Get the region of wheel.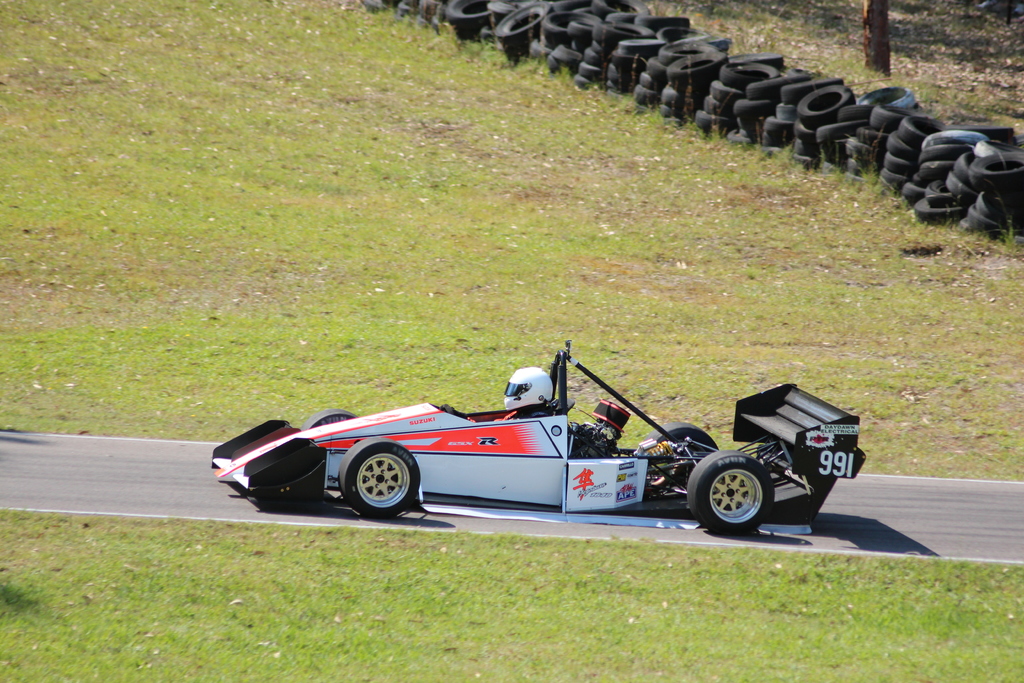
x1=701 y1=92 x2=727 y2=117.
